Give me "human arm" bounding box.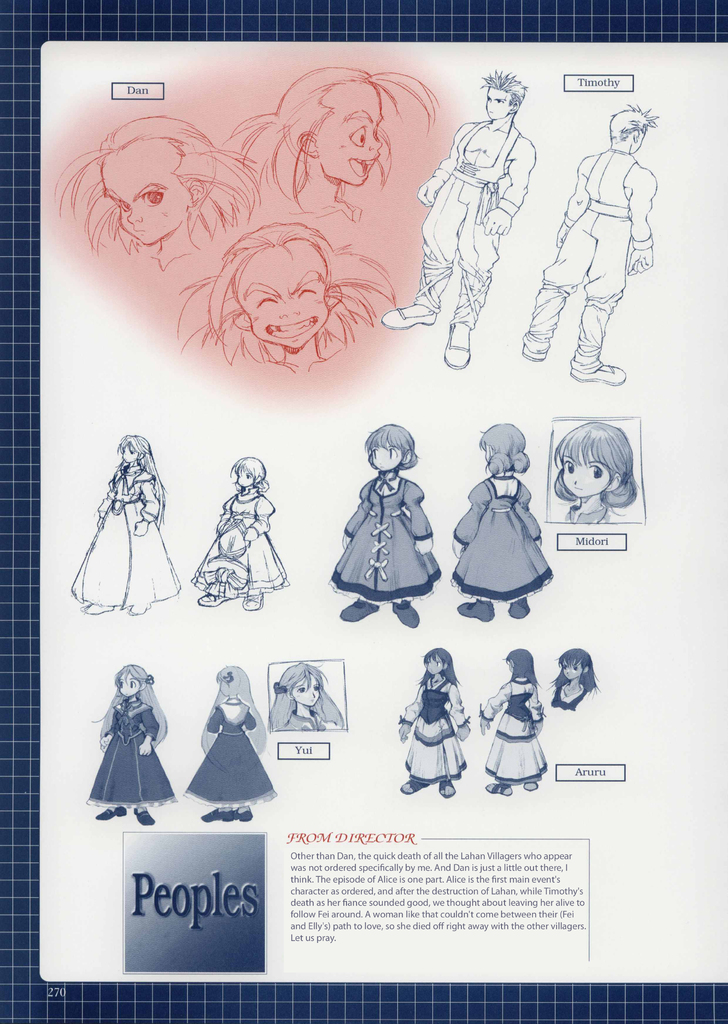
129 472 159 536.
